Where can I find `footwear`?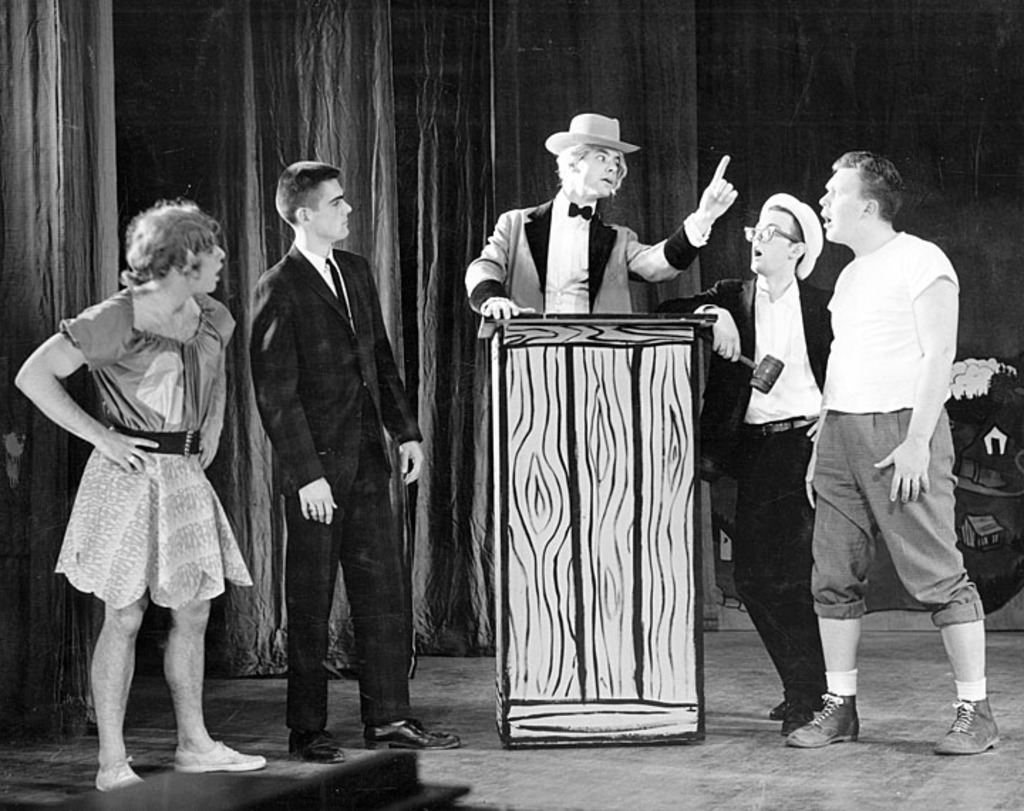
You can find it at {"left": 176, "top": 740, "right": 265, "bottom": 774}.
